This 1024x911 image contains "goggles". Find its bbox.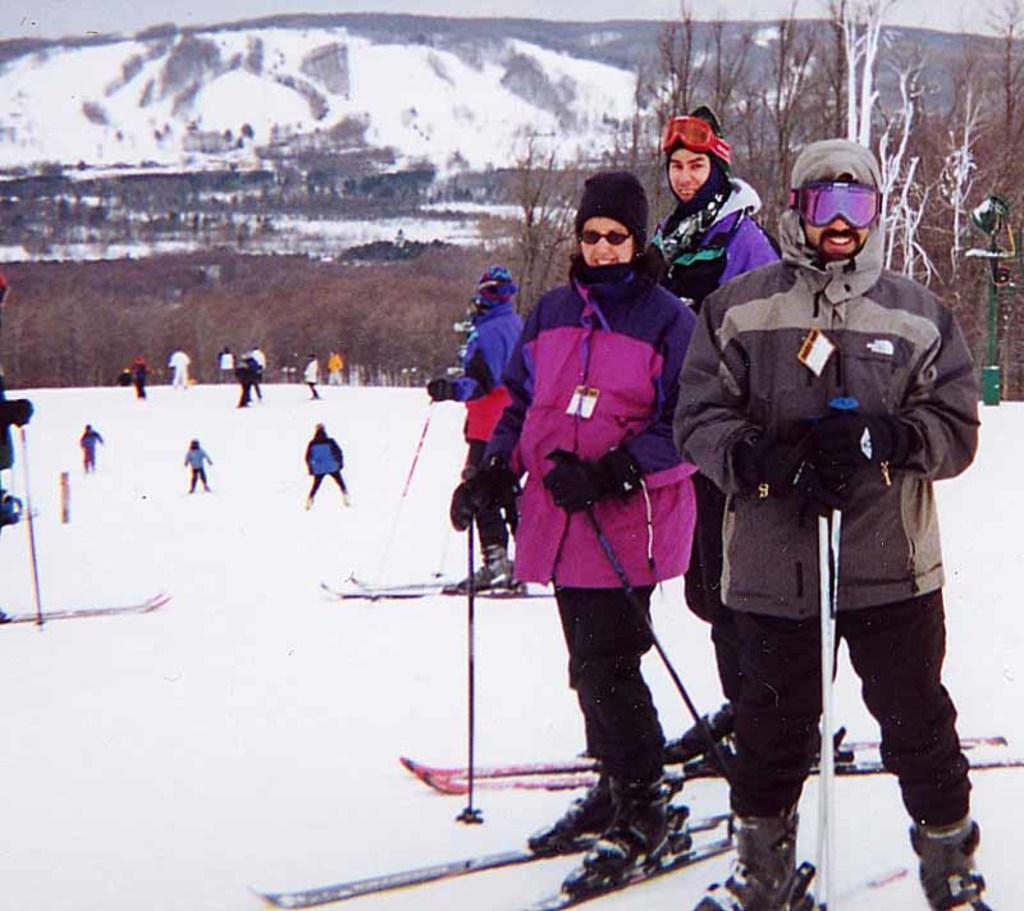
crop(579, 228, 635, 243).
